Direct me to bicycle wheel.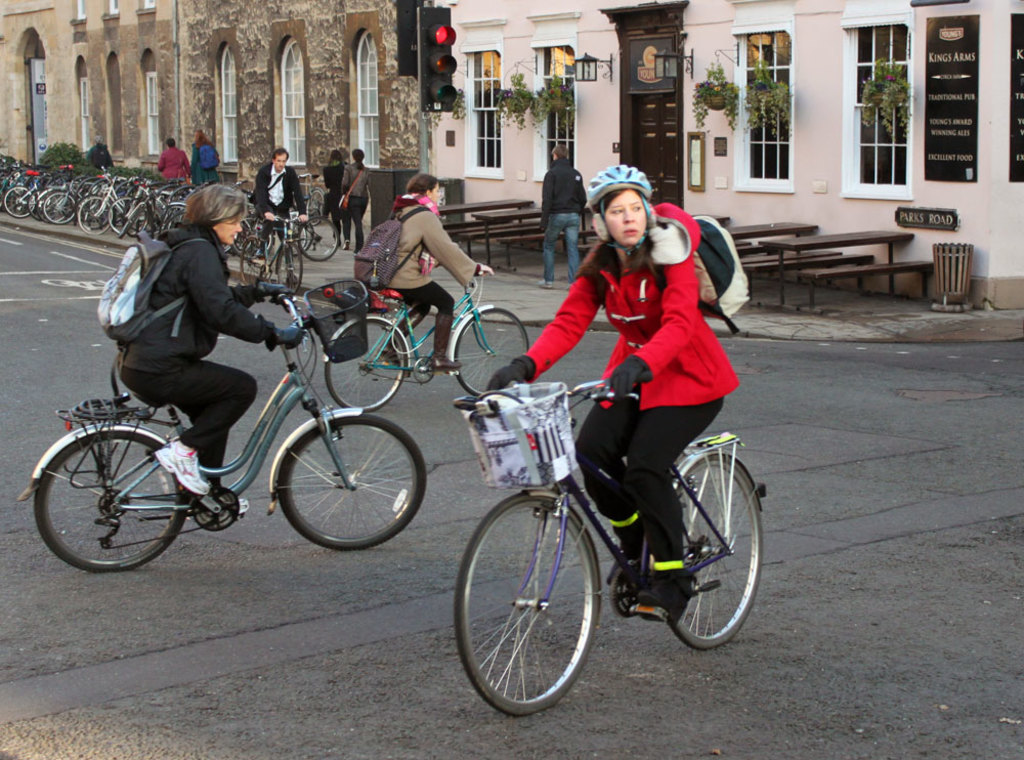
Direction: detection(275, 409, 429, 550).
